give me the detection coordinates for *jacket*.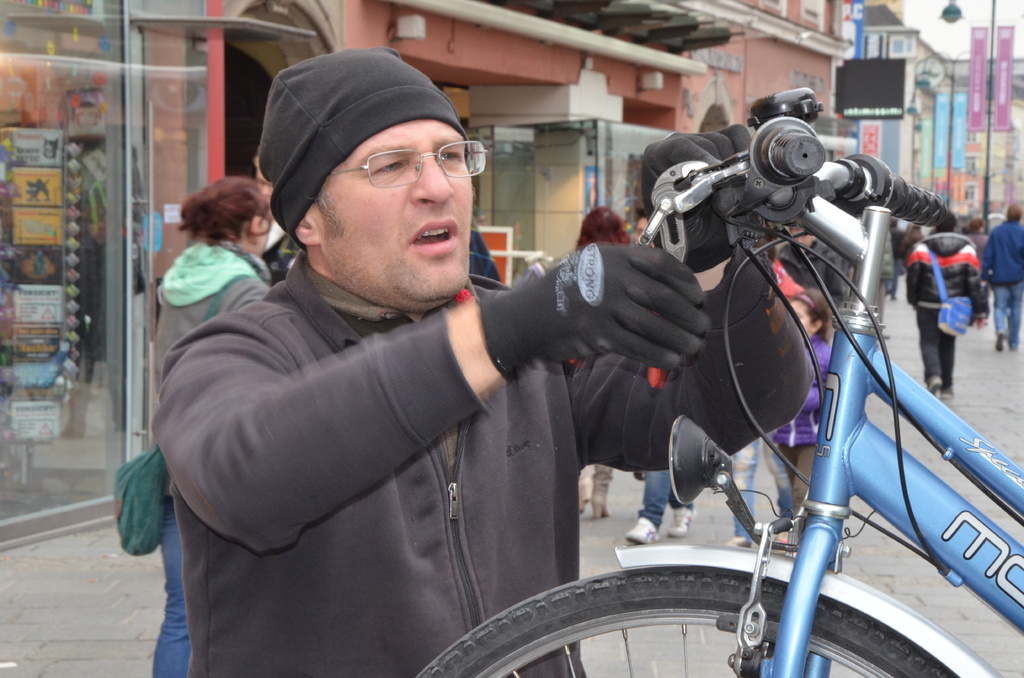
(132, 197, 621, 652).
